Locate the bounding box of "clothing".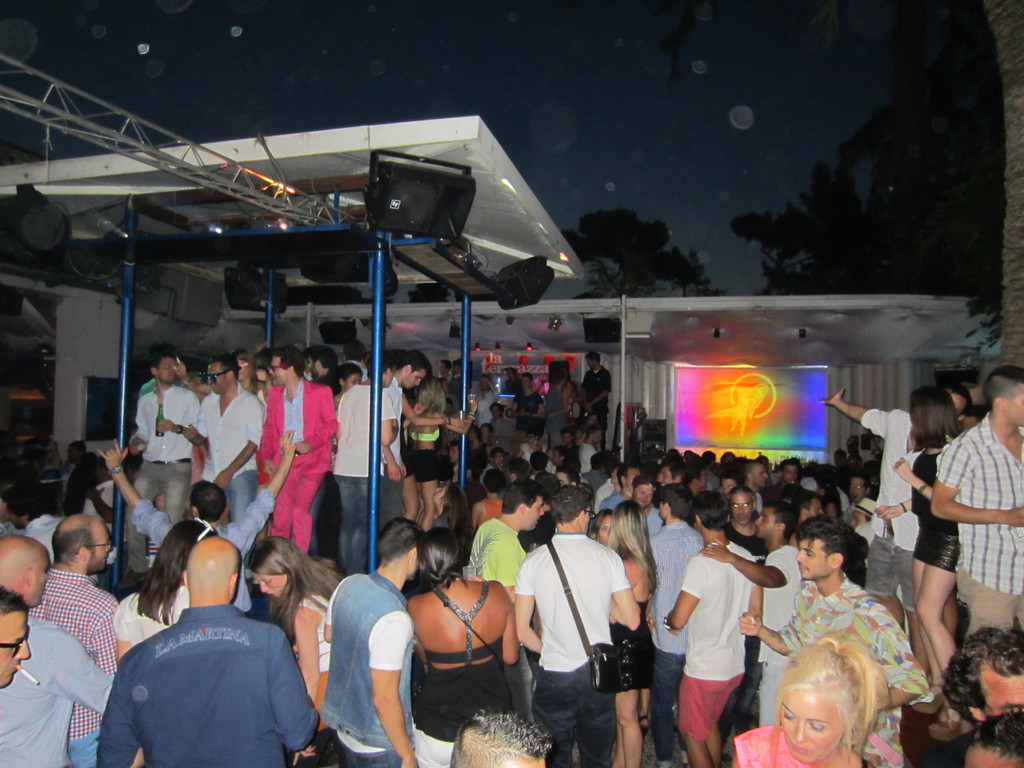
Bounding box: pyautogui.locateOnScreen(578, 352, 605, 408).
